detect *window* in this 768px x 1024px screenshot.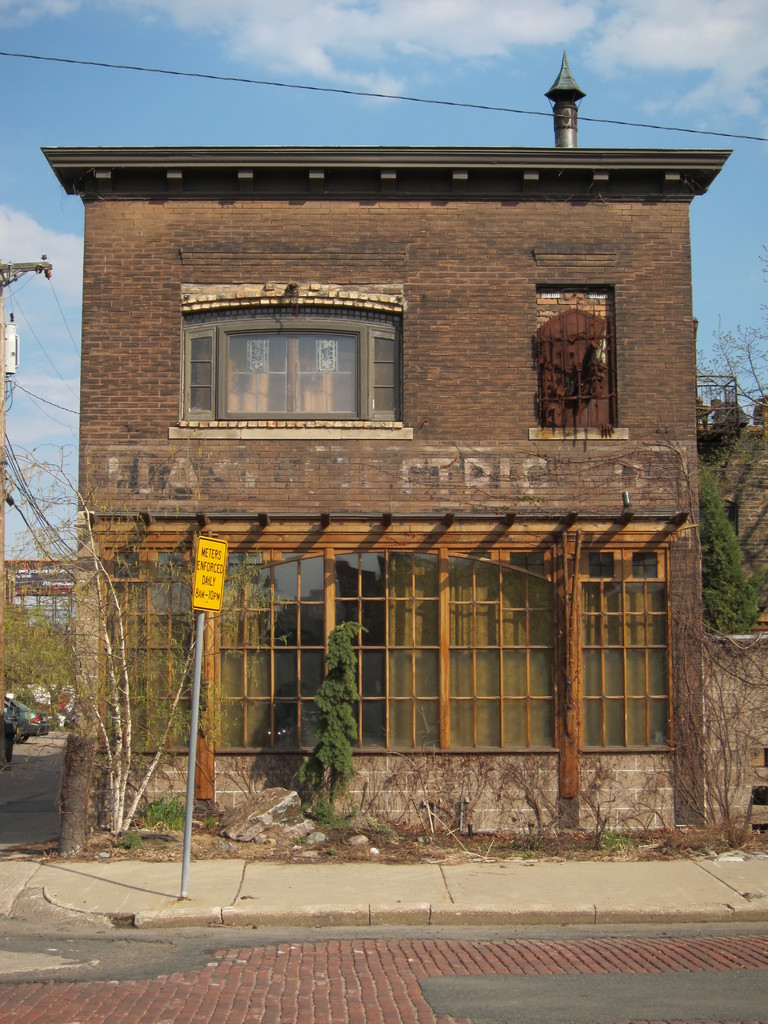
Detection: x1=583, y1=550, x2=662, y2=750.
